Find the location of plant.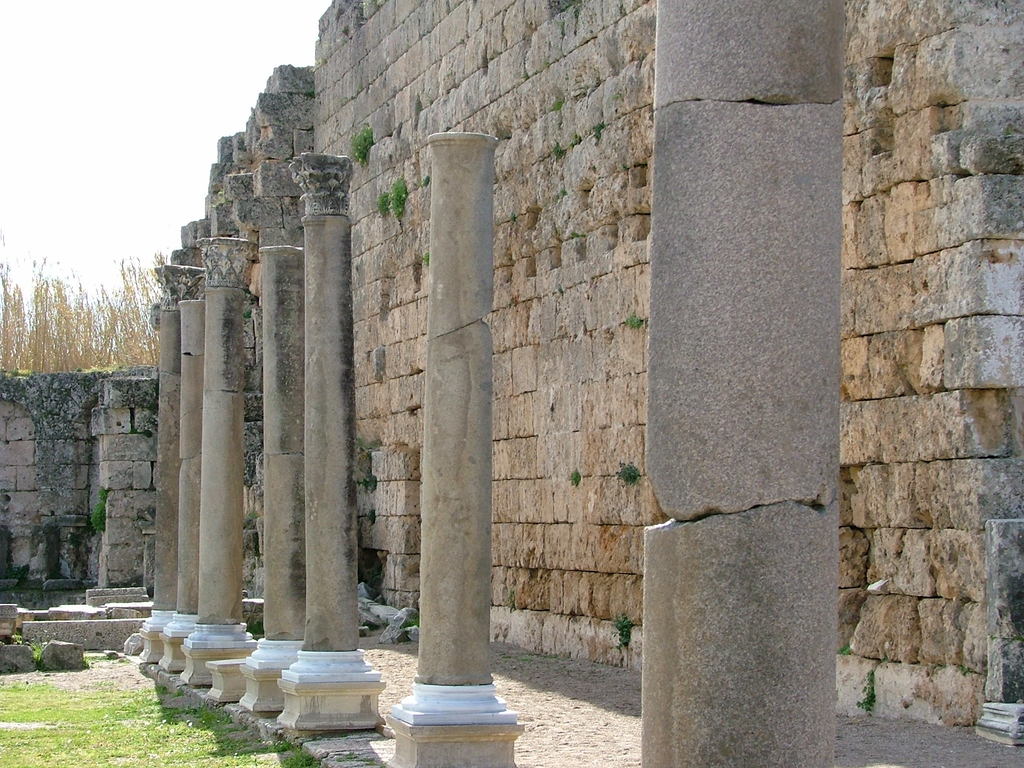
Location: <region>422, 254, 429, 269</region>.
